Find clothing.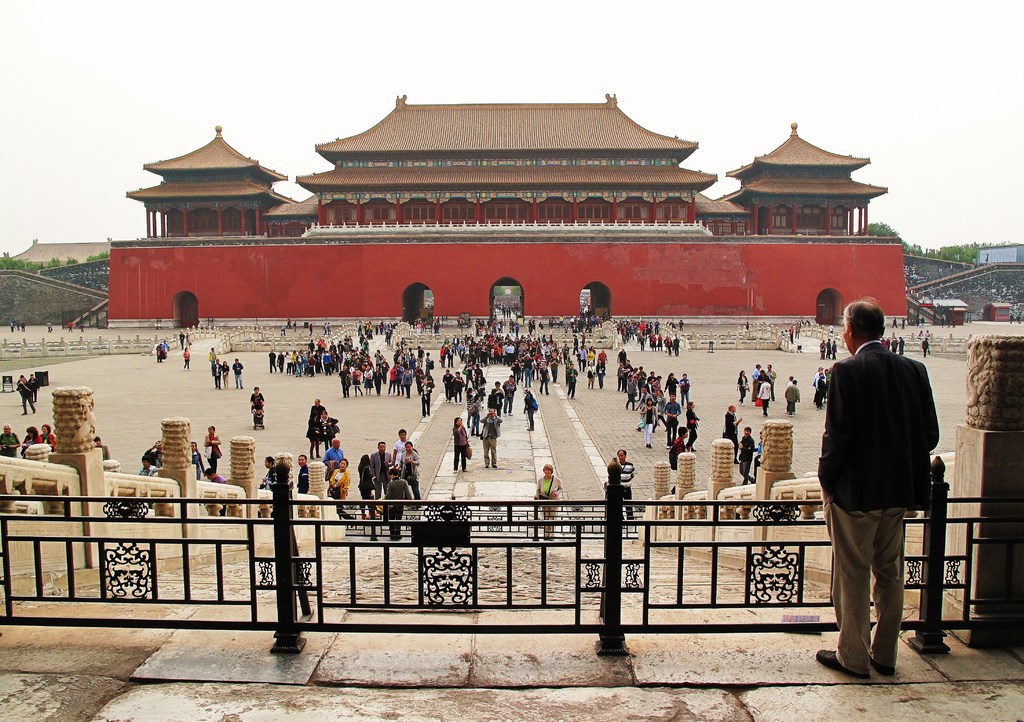
[320,443,345,465].
